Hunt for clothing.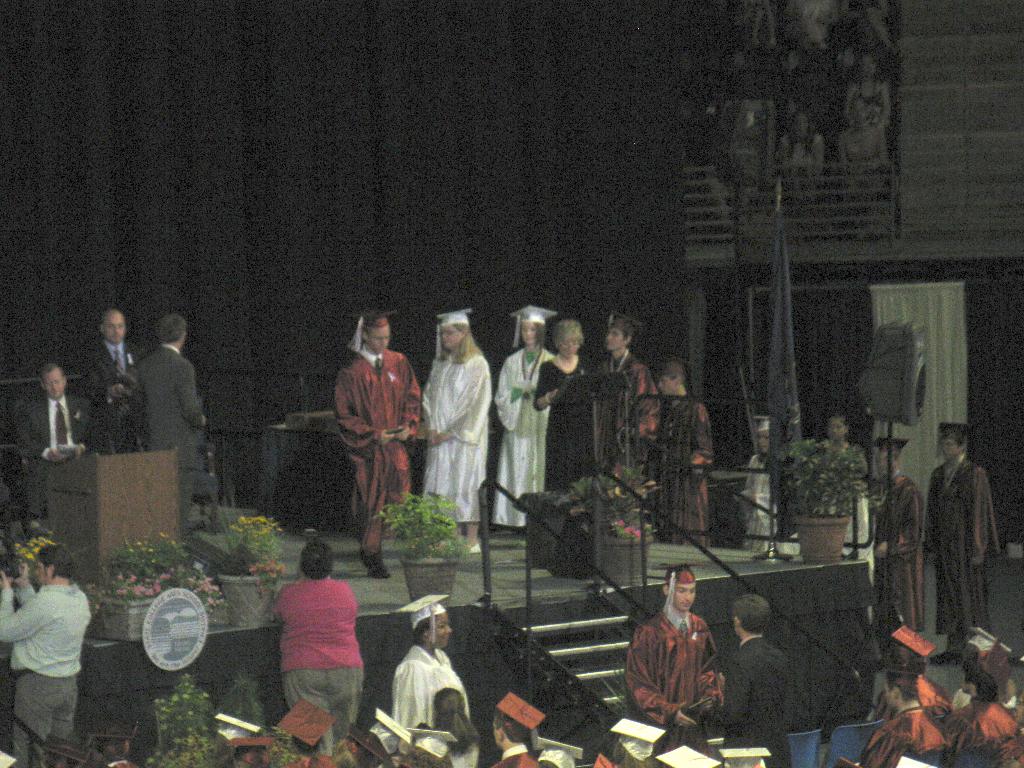
Hunted down at <region>940, 696, 1023, 767</region>.
